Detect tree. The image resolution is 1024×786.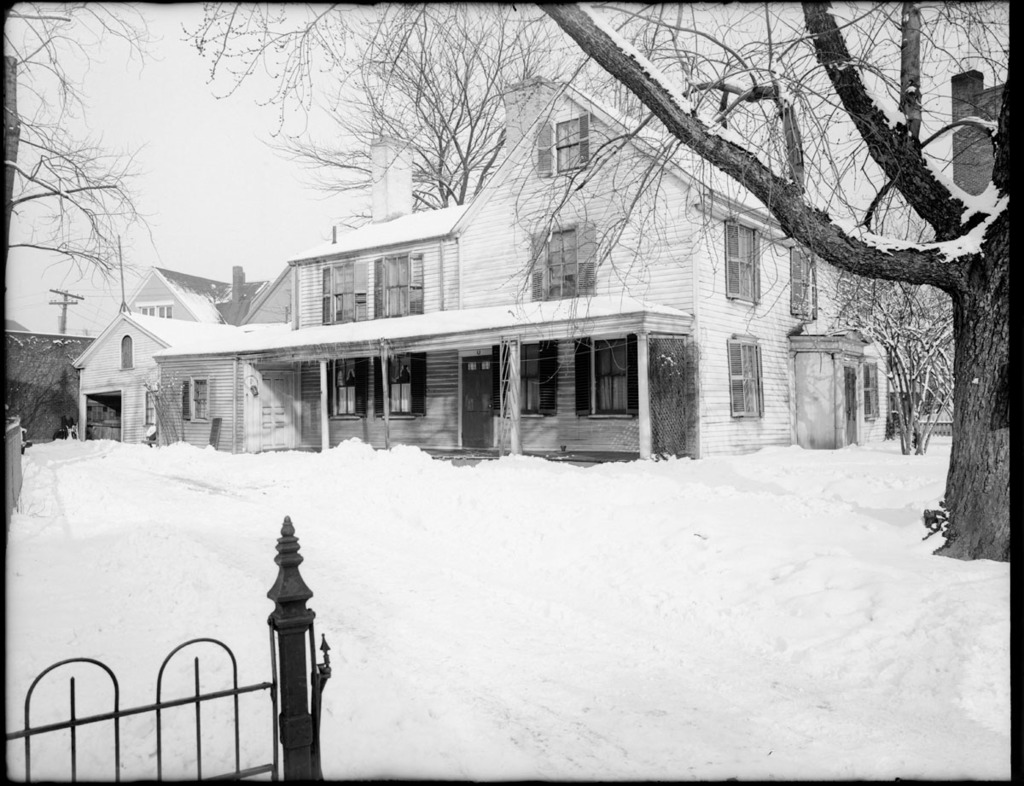
rect(177, 0, 1023, 579).
